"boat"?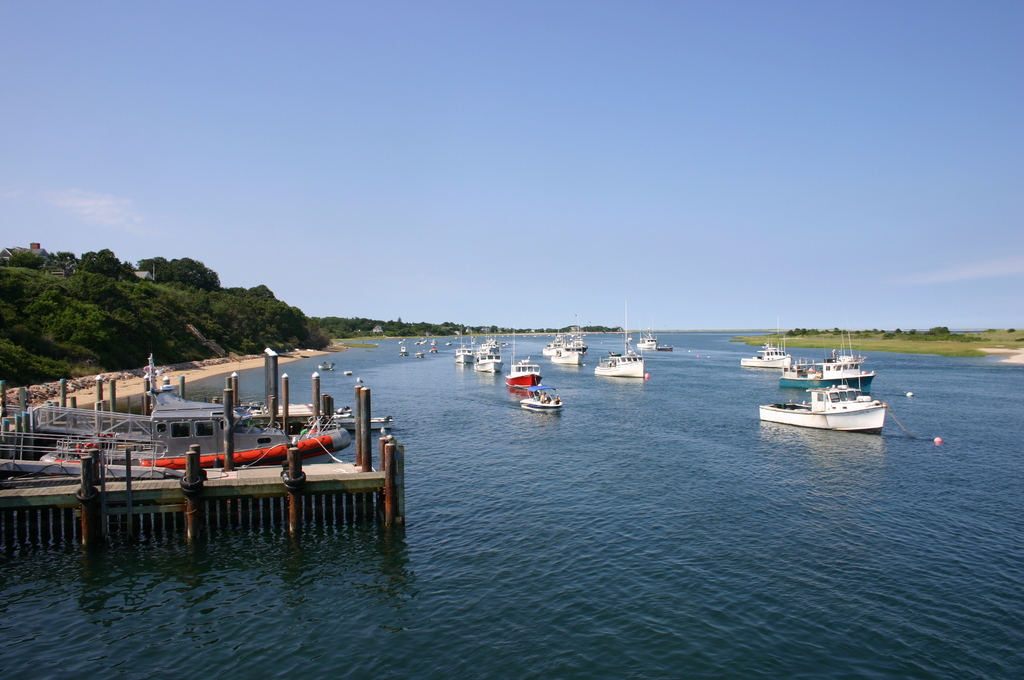
502,365,575,423
